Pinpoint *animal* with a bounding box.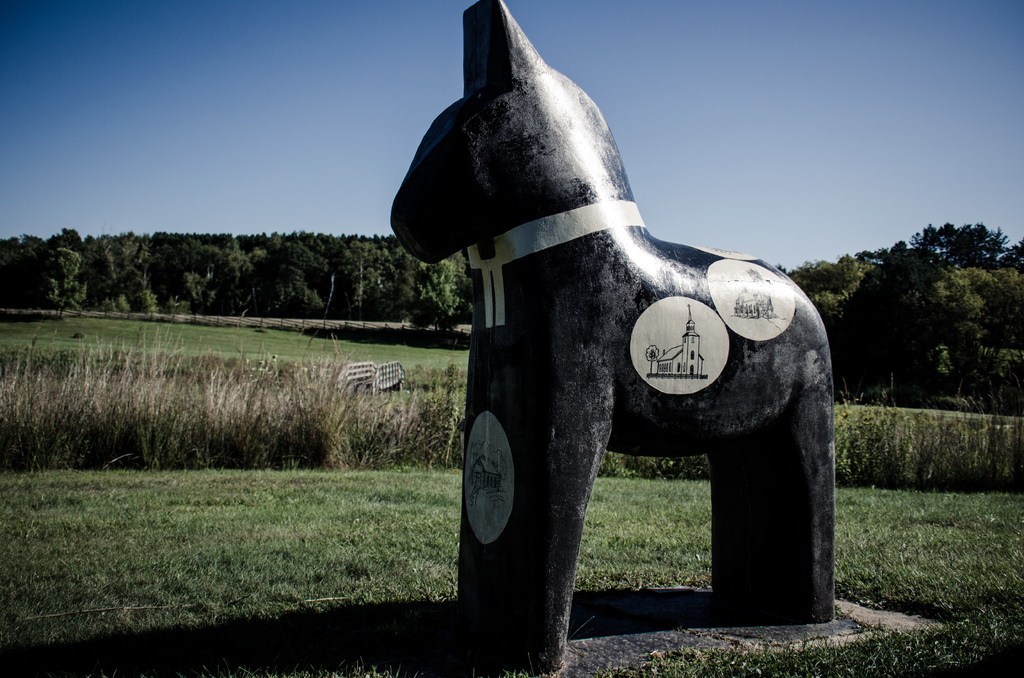
x1=387, y1=0, x2=836, y2=674.
